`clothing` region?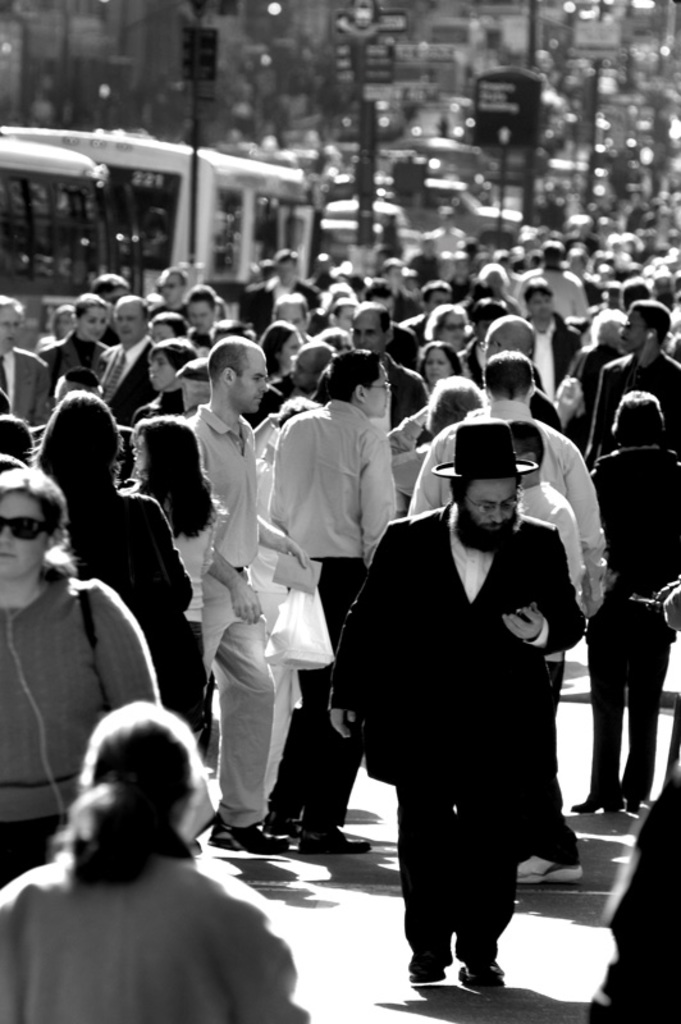
bbox=[83, 329, 157, 431]
